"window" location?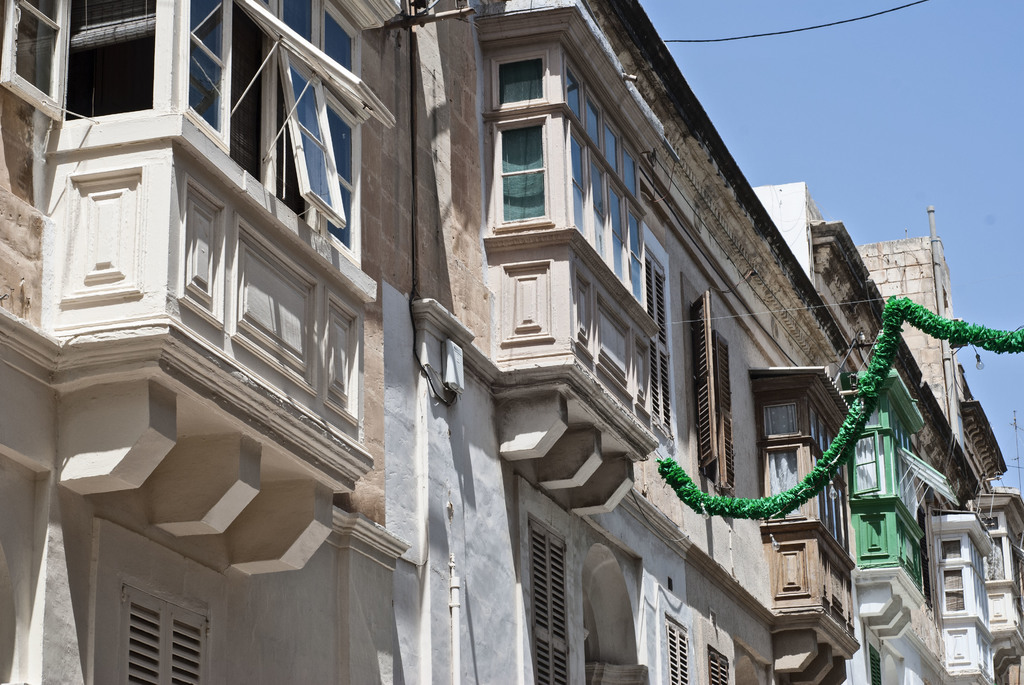
644,242,676,445
